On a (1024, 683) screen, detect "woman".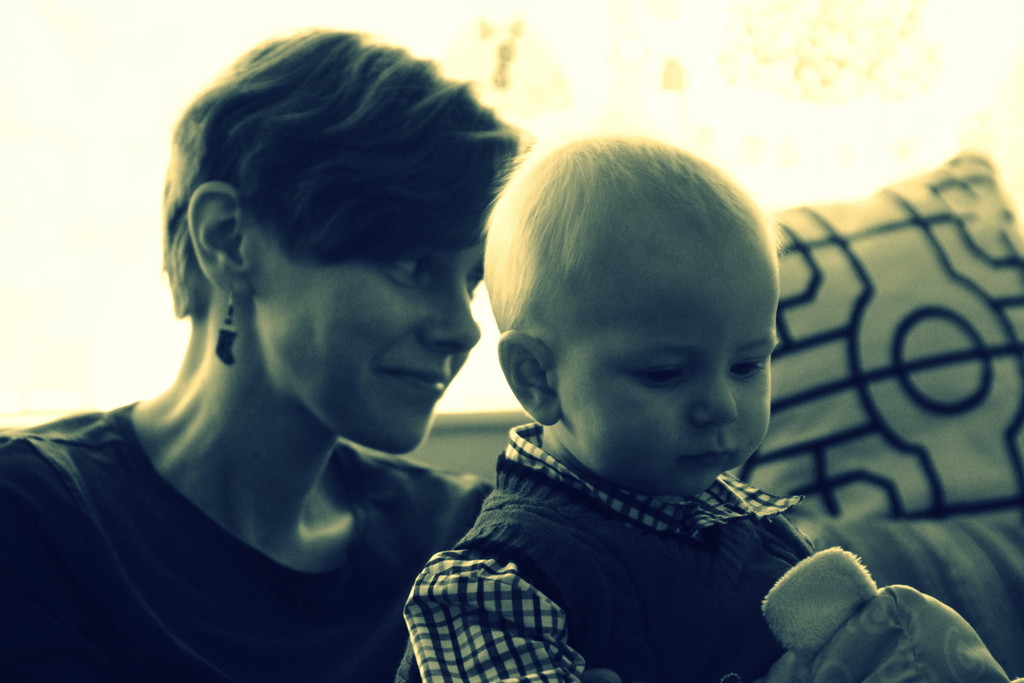
{"x1": 0, "y1": 19, "x2": 532, "y2": 682}.
